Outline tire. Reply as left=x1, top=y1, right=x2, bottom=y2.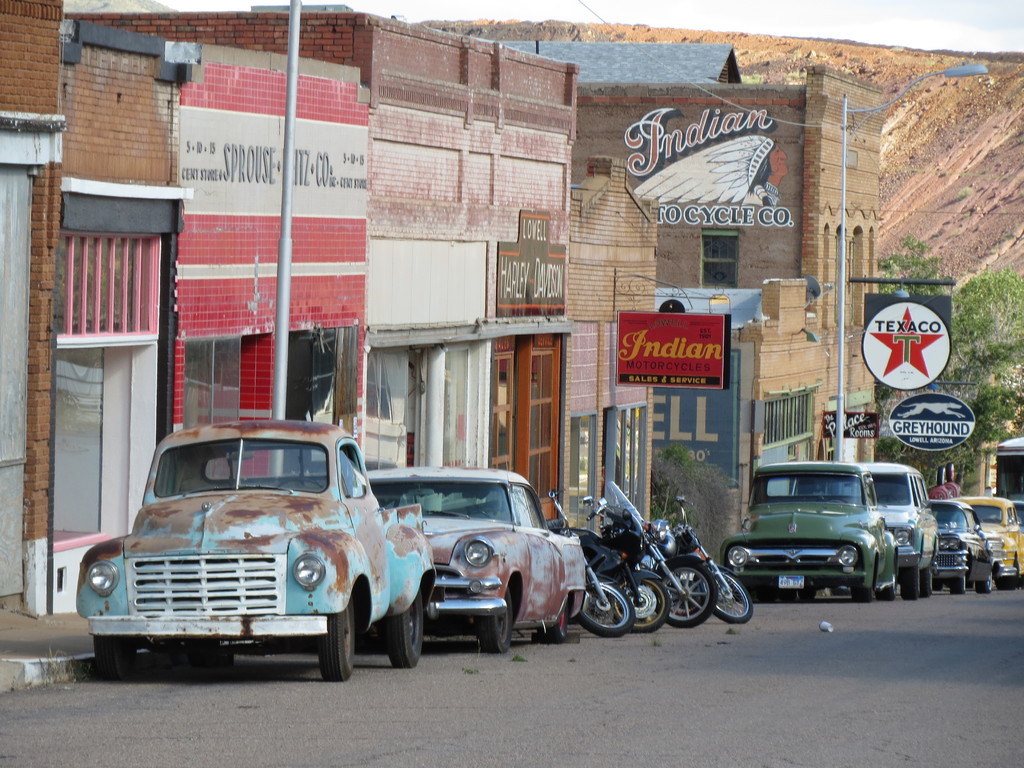
left=712, top=564, right=755, bottom=628.
